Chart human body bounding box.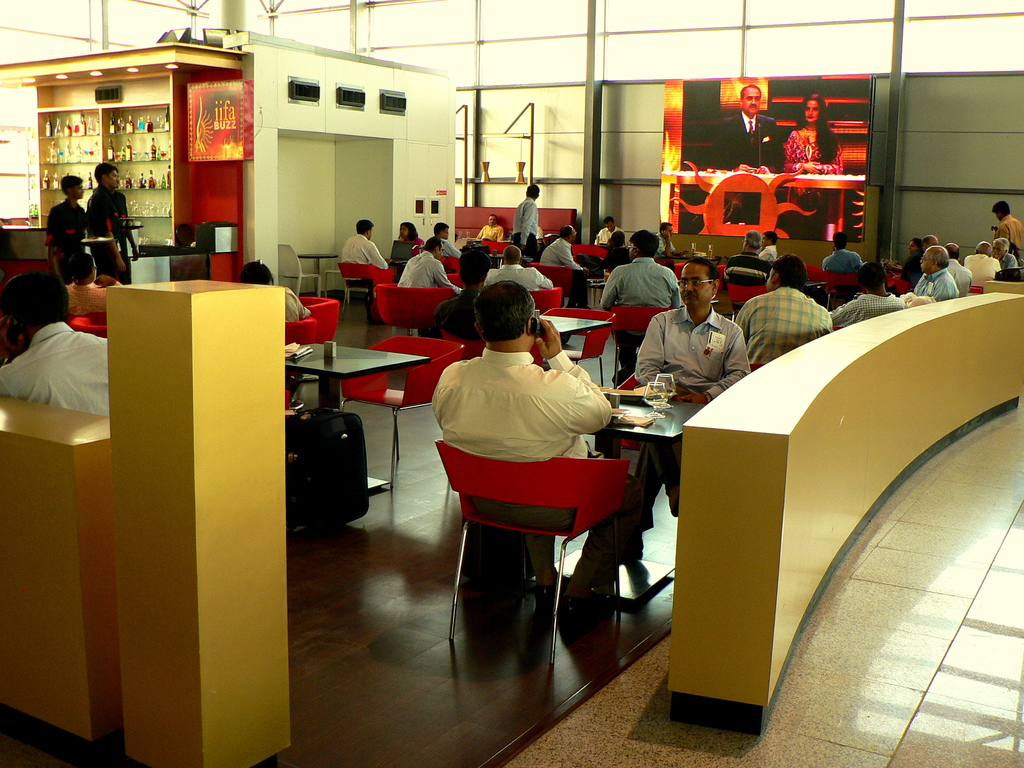
Charted: (x1=340, y1=220, x2=385, y2=316).
